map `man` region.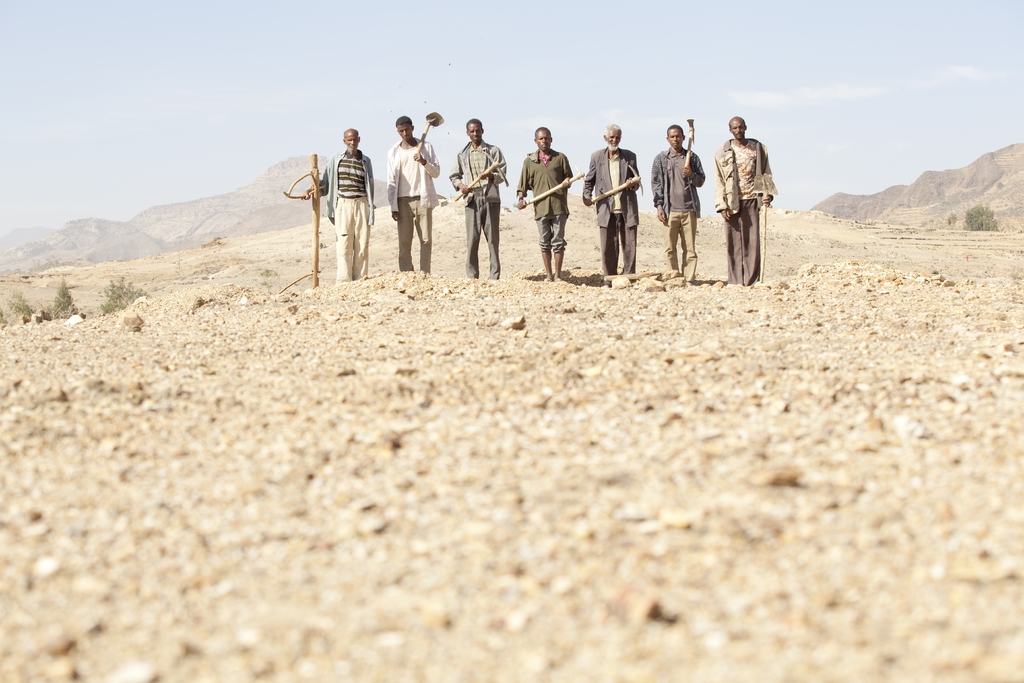
Mapped to (710, 110, 780, 284).
